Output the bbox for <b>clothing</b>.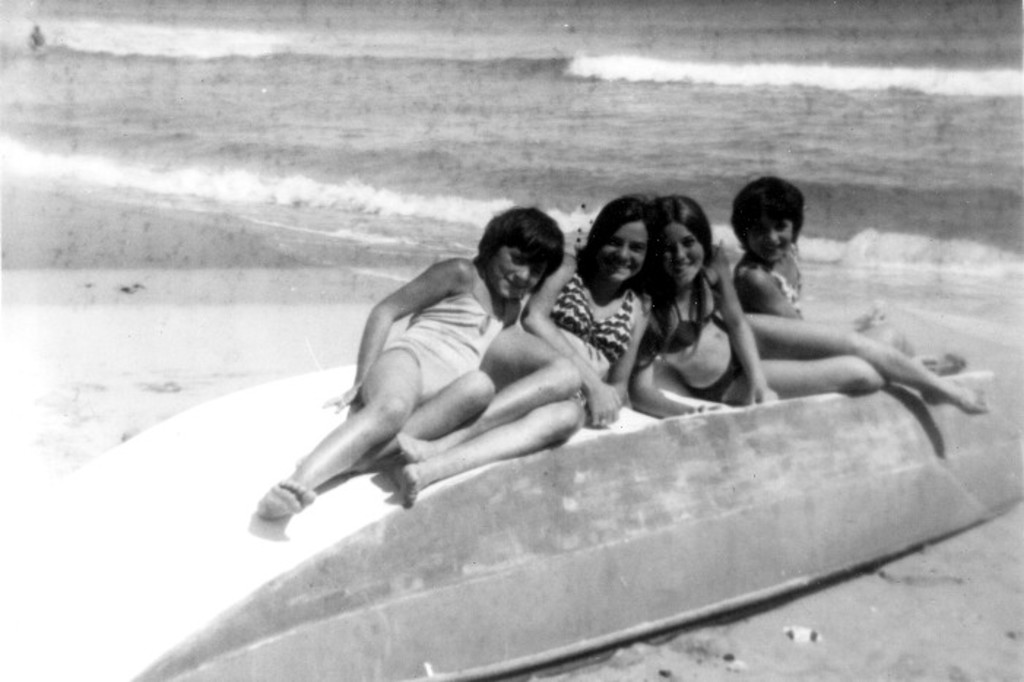
<box>386,261,519,410</box>.
